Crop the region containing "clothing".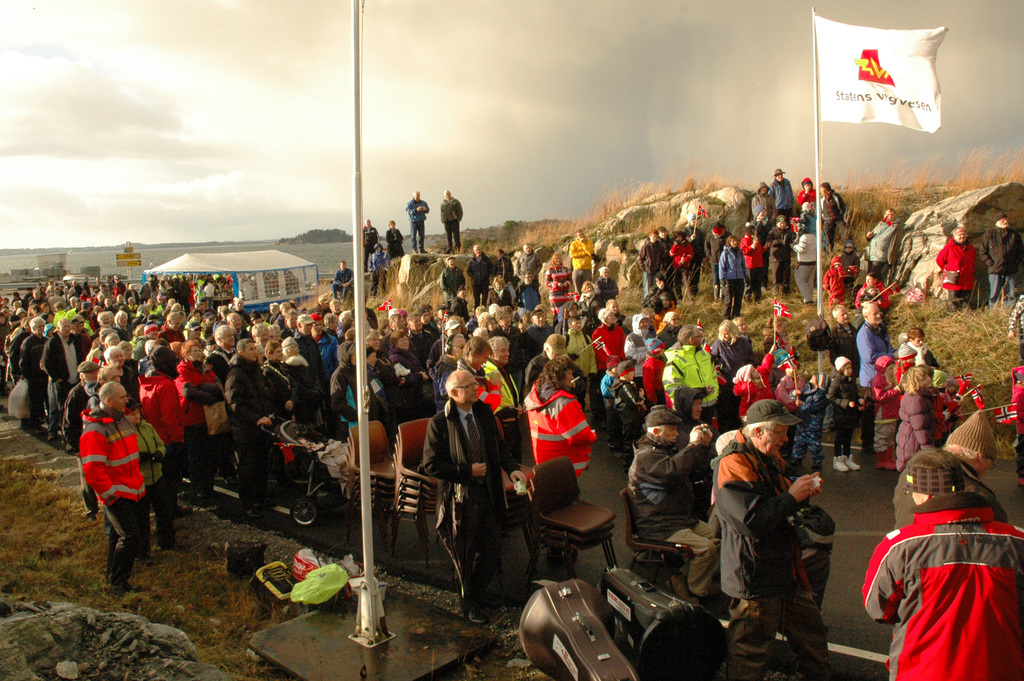
Crop region: x1=661 y1=378 x2=786 y2=498.
